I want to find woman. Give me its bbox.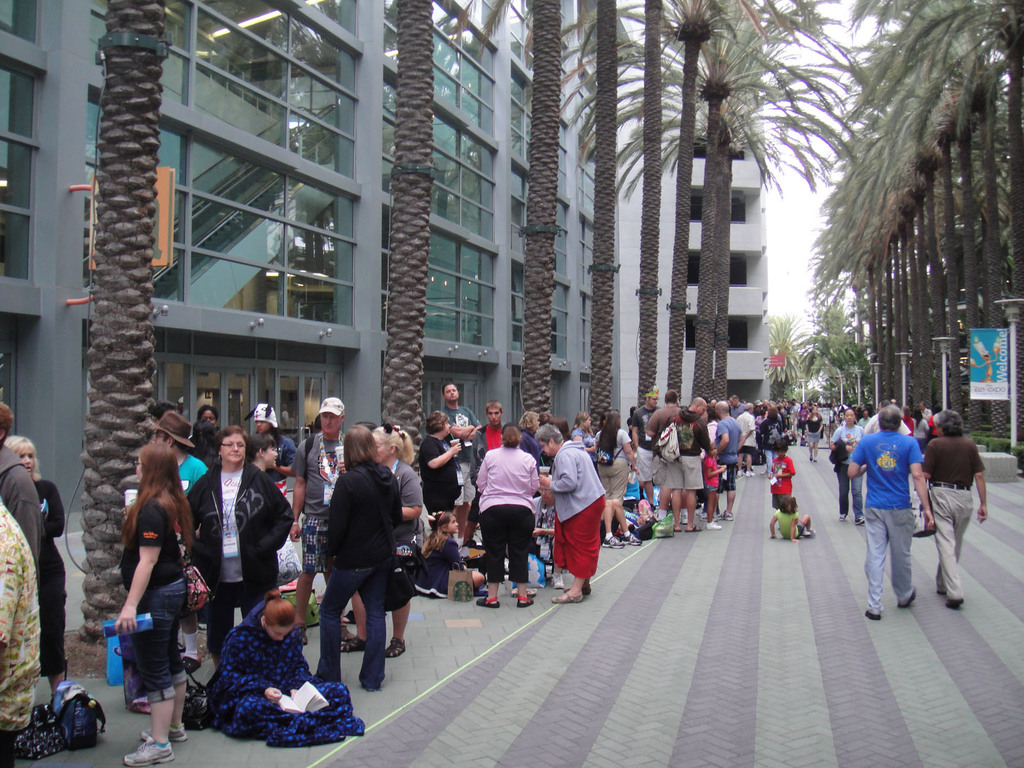
245 430 285 495.
